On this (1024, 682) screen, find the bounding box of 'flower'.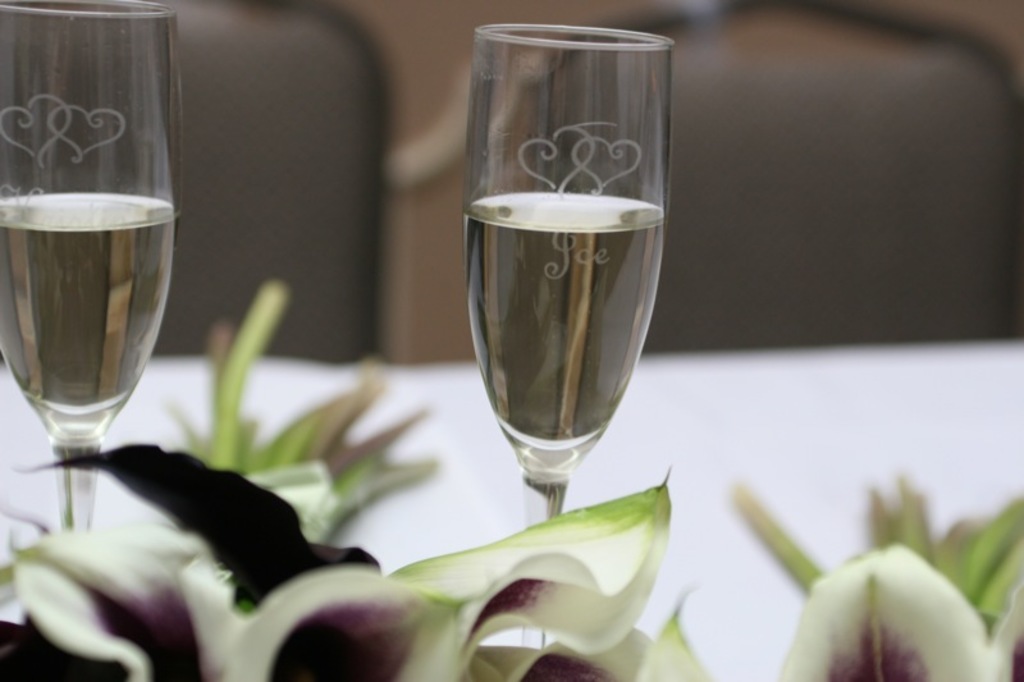
Bounding box: detection(730, 479, 1023, 681).
